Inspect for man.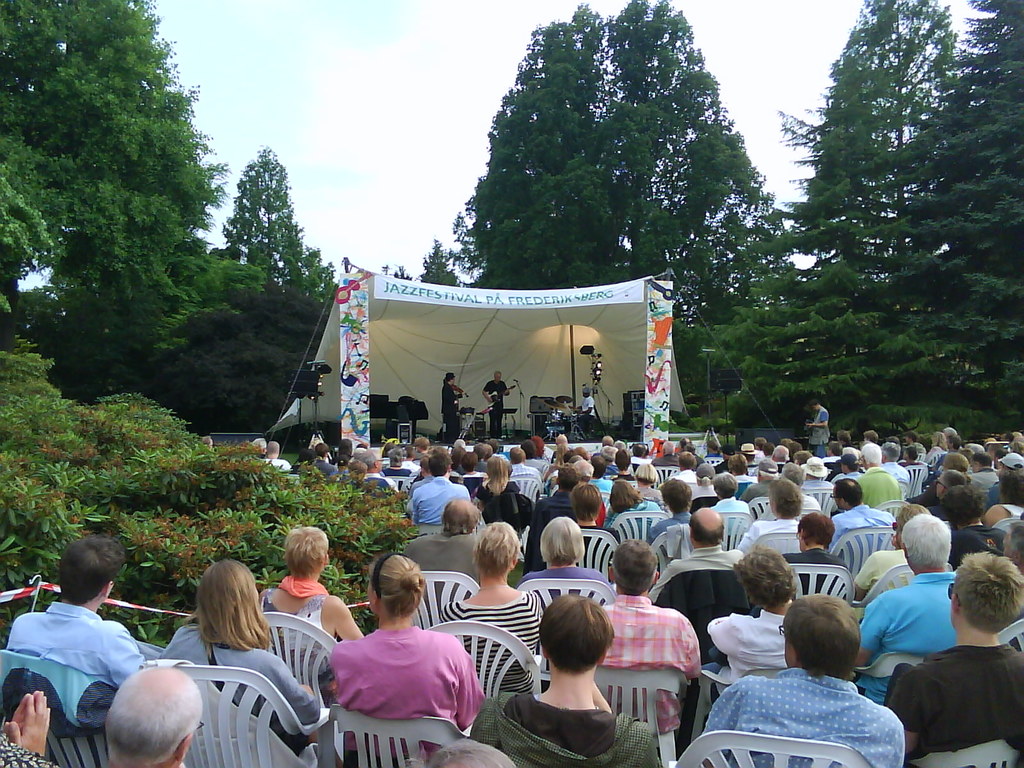
Inspection: (716,443,737,476).
